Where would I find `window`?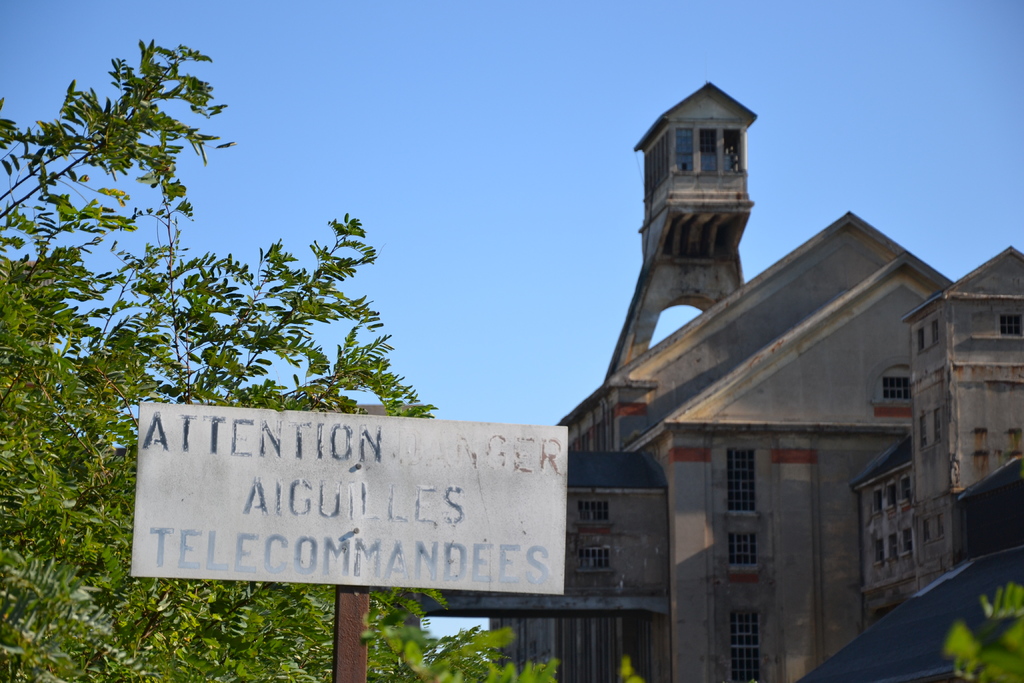
At {"left": 929, "top": 317, "right": 939, "bottom": 347}.
